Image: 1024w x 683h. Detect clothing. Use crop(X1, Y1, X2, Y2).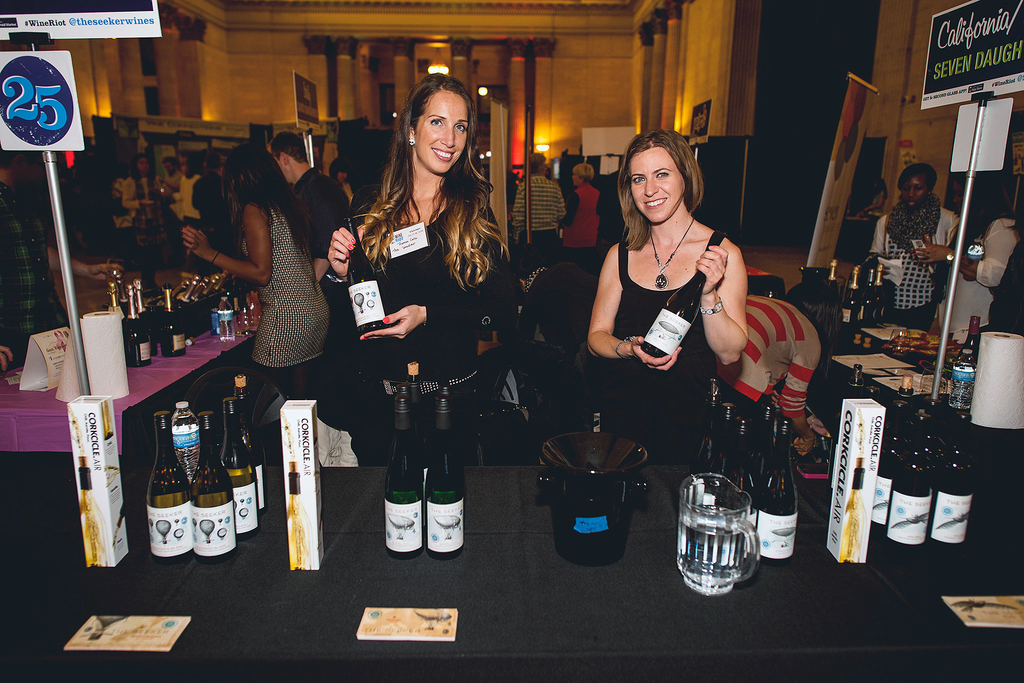
crop(589, 212, 750, 413).
